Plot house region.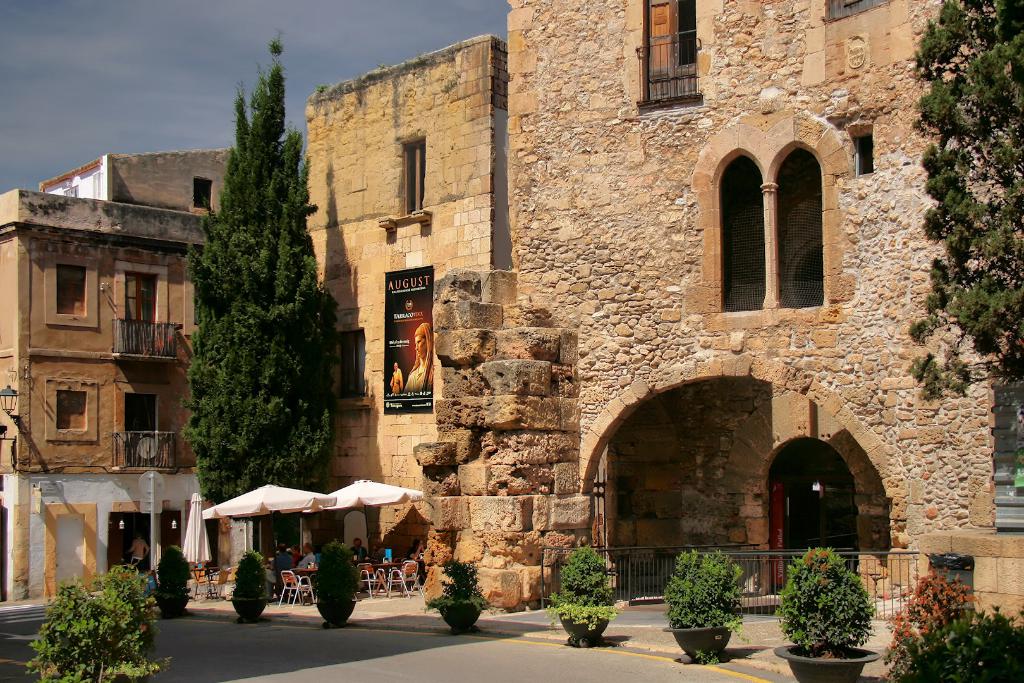
Plotted at (0, 186, 210, 610).
